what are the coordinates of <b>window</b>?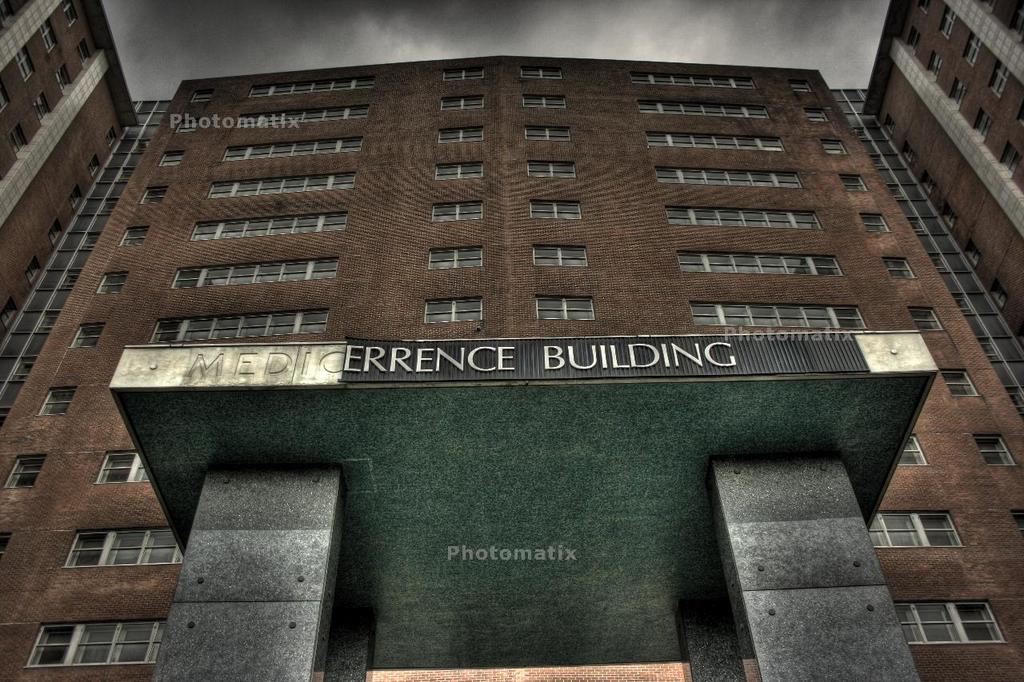
bbox(42, 23, 58, 50).
